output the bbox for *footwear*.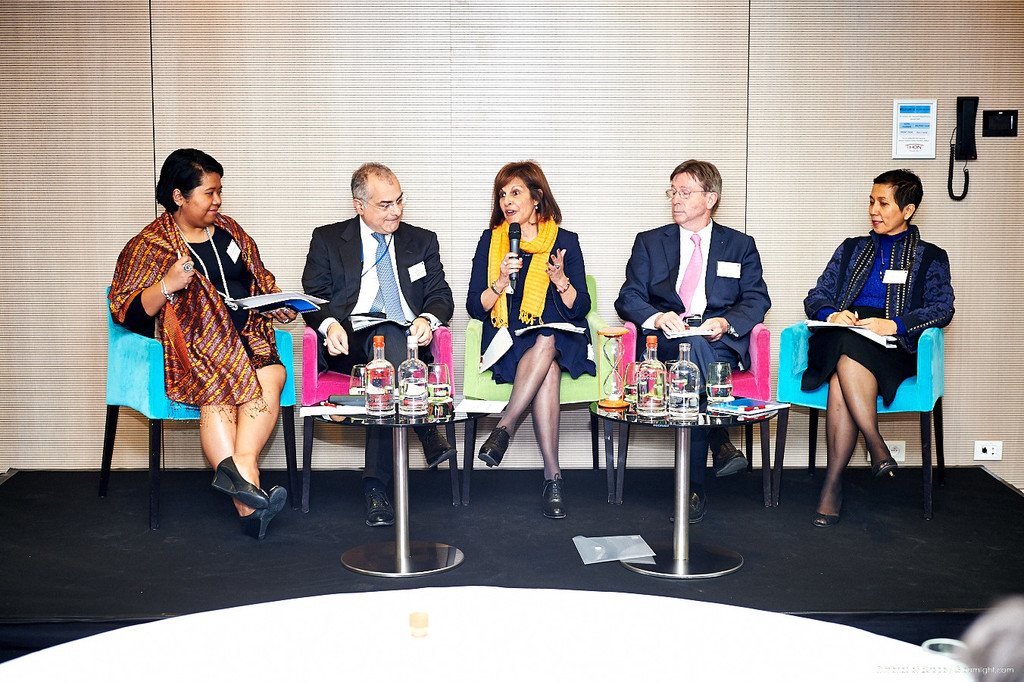
{"left": 417, "top": 418, "right": 453, "bottom": 468}.
